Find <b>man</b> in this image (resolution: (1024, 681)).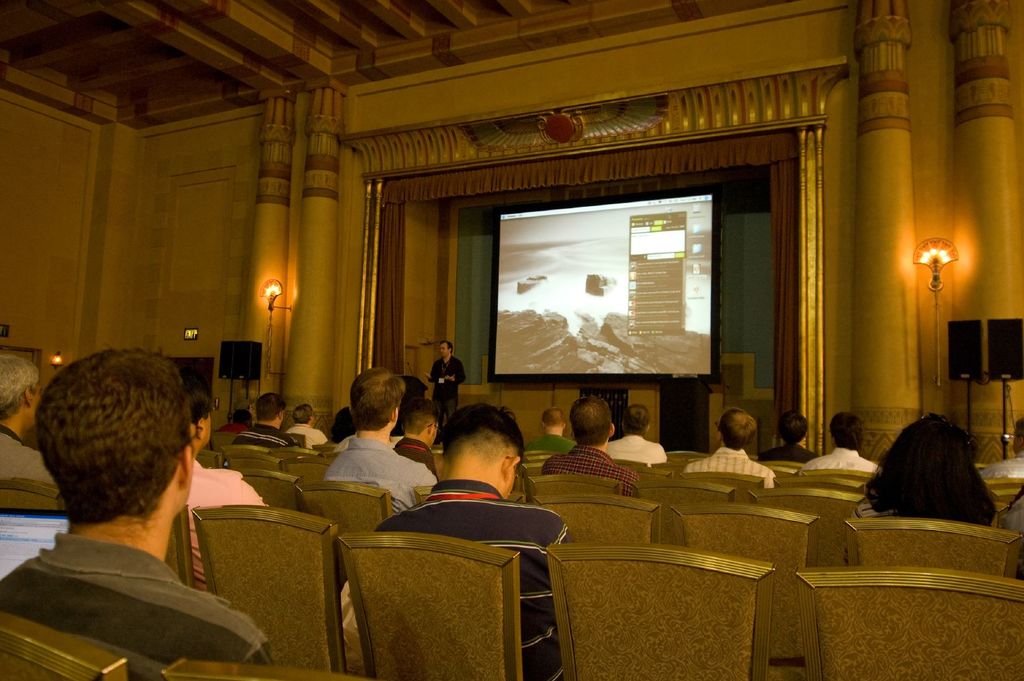
x1=604 y1=397 x2=666 y2=464.
